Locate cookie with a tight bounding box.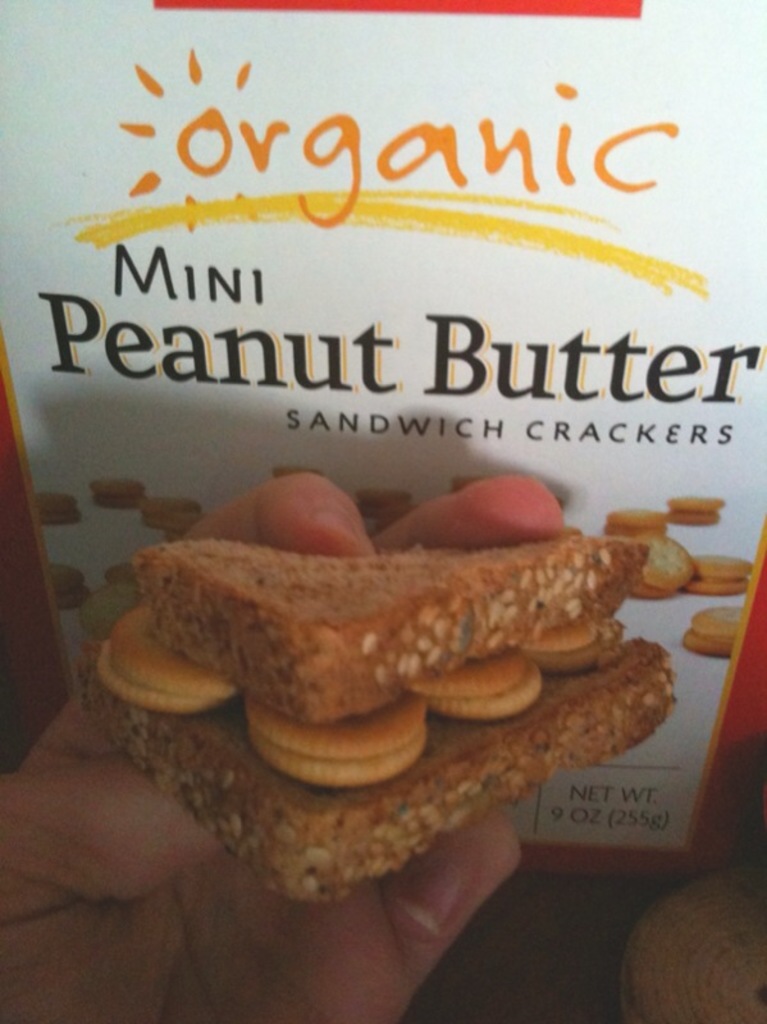
<box>670,494,723,530</box>.
